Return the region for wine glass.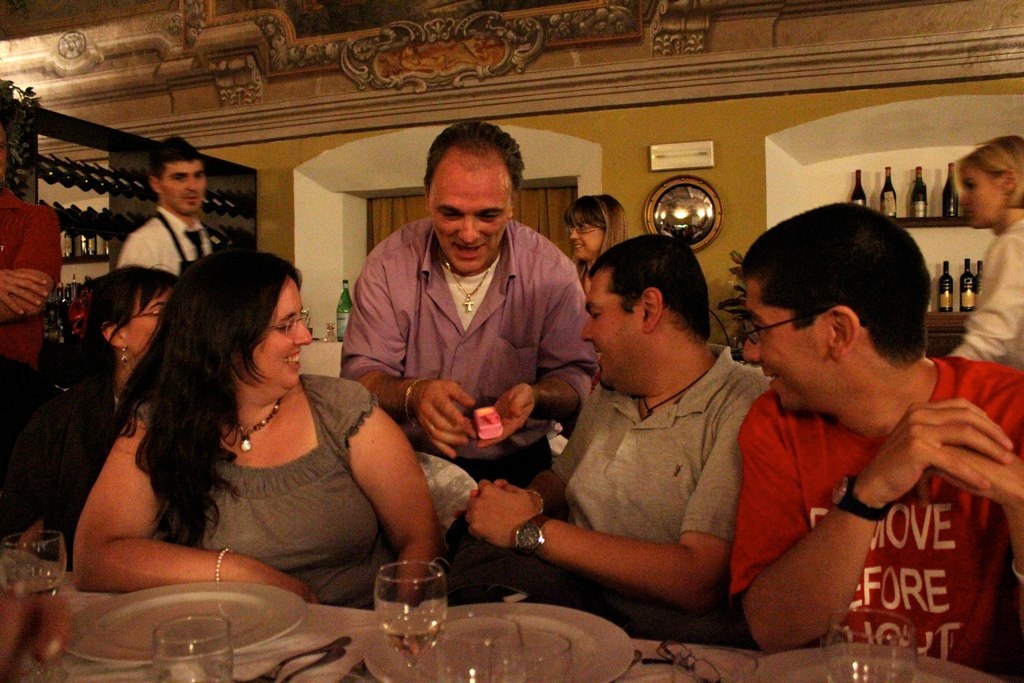
rect(821, 610, 927, 682).
